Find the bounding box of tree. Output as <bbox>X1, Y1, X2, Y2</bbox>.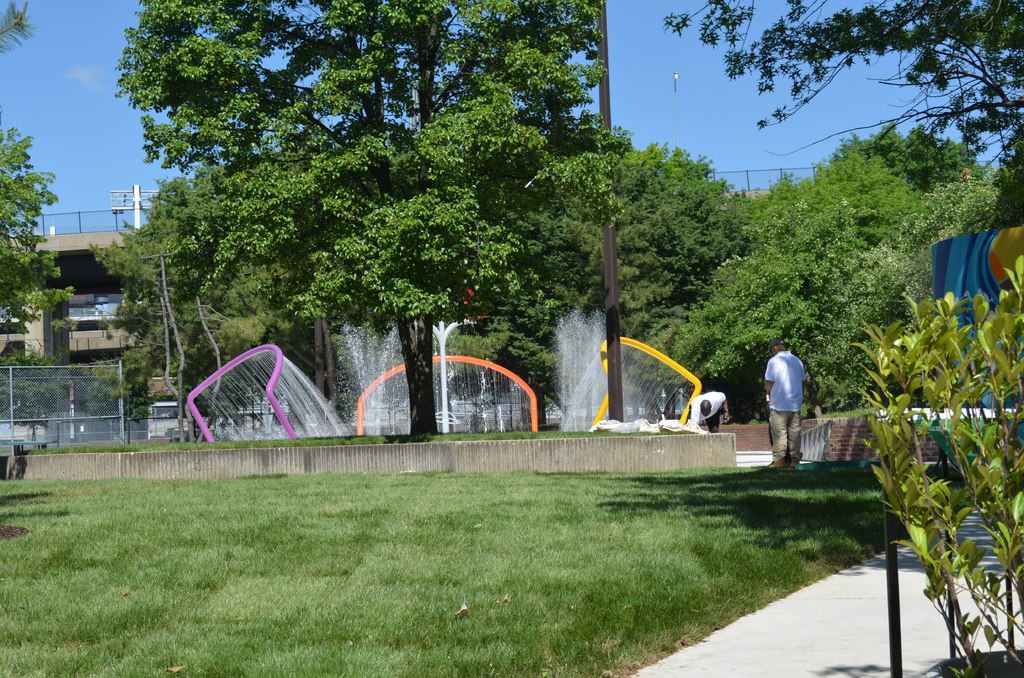
<bbox>617, 137, 767, 287</bbox>.
